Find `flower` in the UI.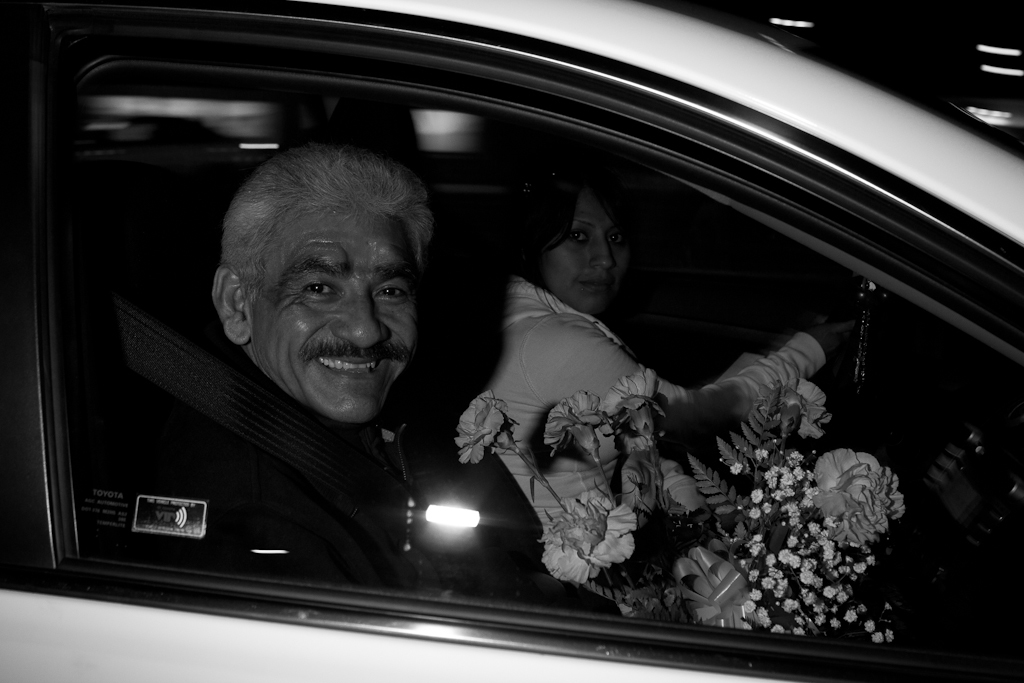
UI element at Rect(461, 389, 527, 467).
